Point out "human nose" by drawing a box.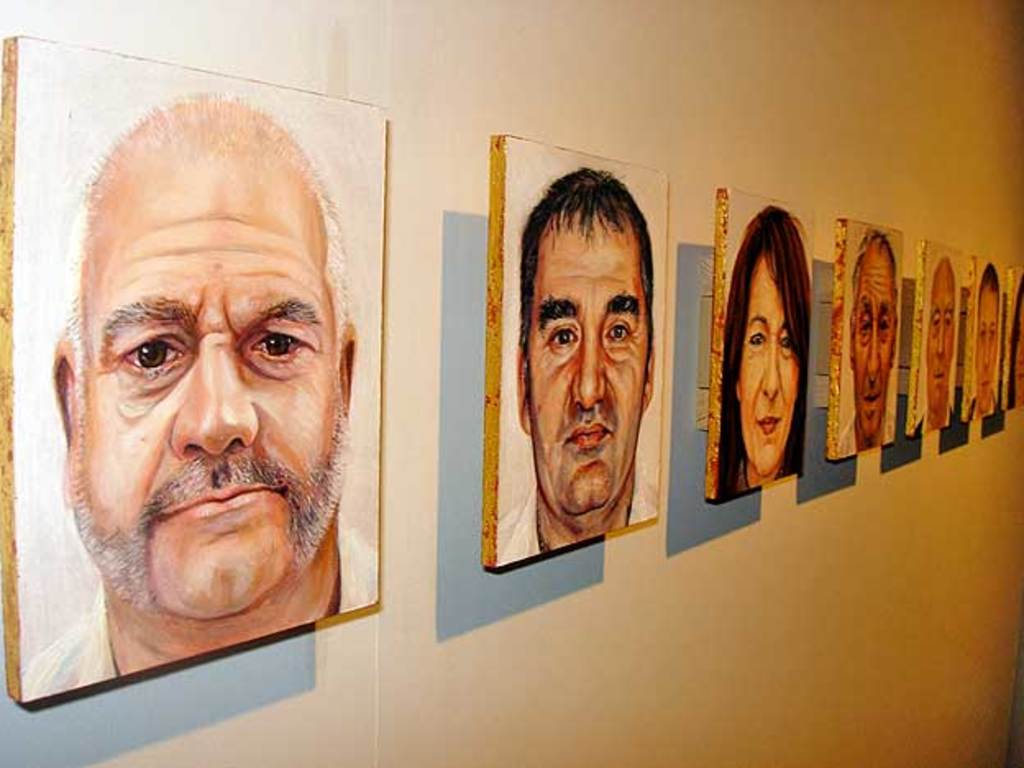
<bbox>1021, 348, 1022, 369</bbox>.
